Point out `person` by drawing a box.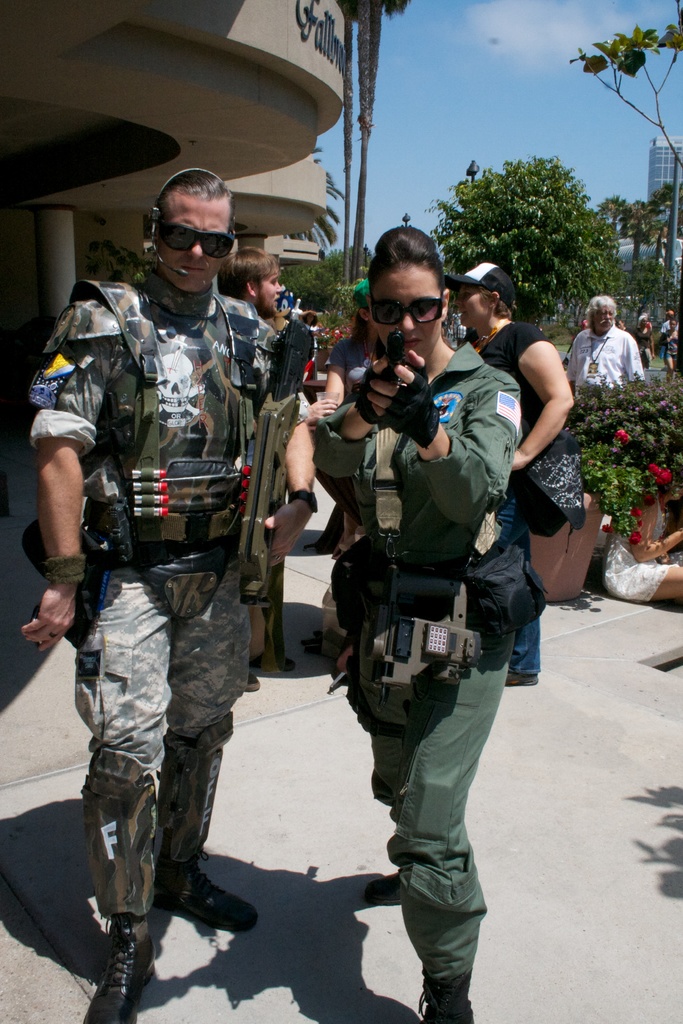
left=661, top=309, right=682, bottom=398.
